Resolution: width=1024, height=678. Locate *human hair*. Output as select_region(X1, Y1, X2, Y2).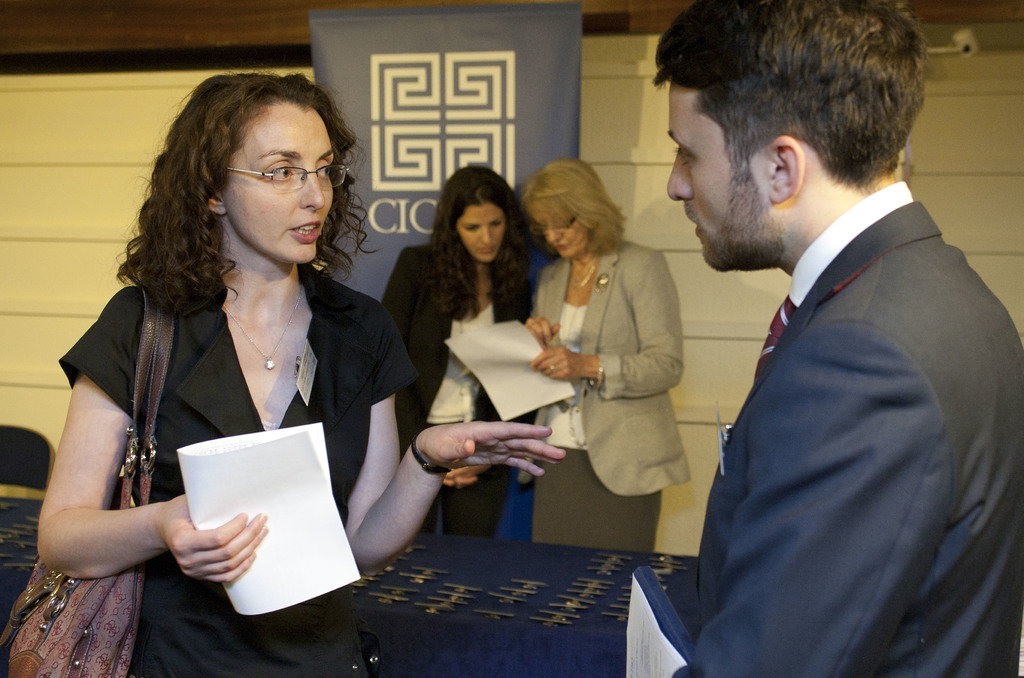
select_region(648, 0, 931, 195).
